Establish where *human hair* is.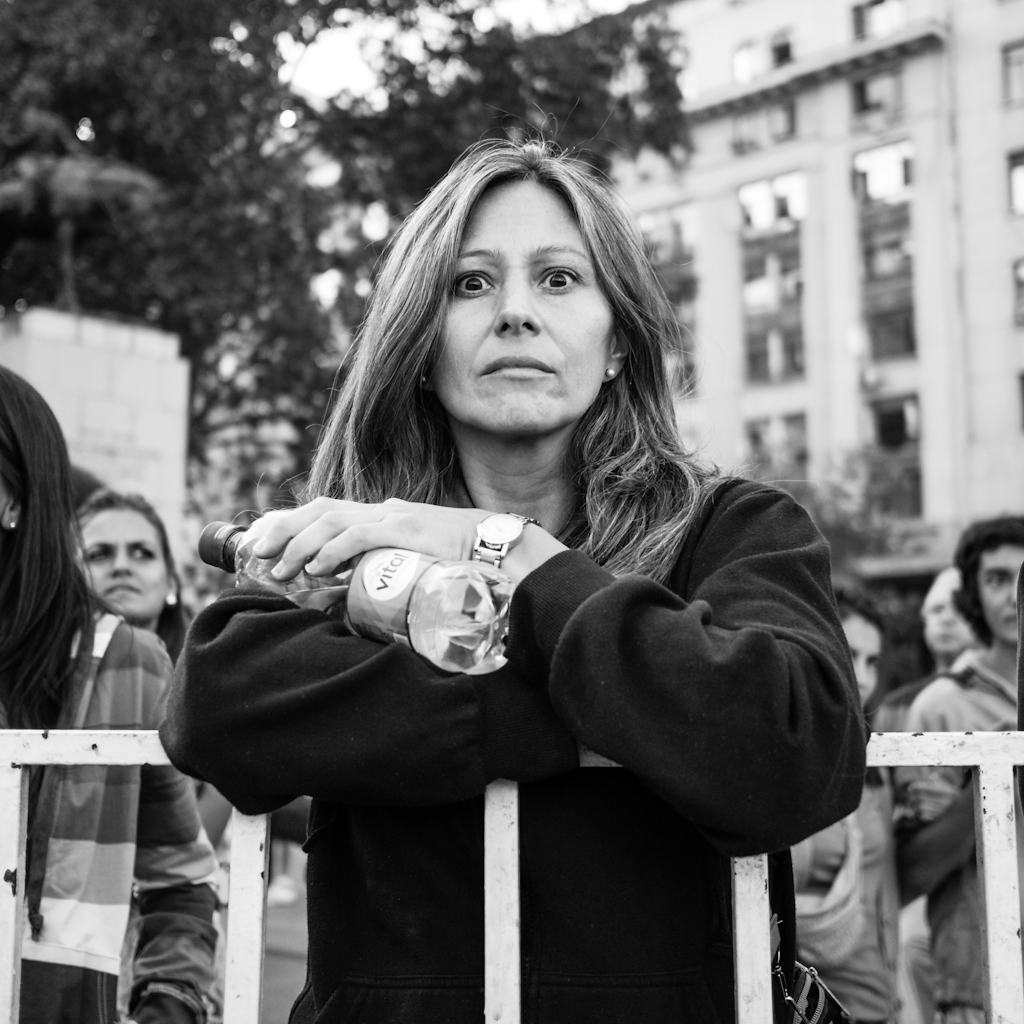
Established at Rect(921, 564, 962, 623).
